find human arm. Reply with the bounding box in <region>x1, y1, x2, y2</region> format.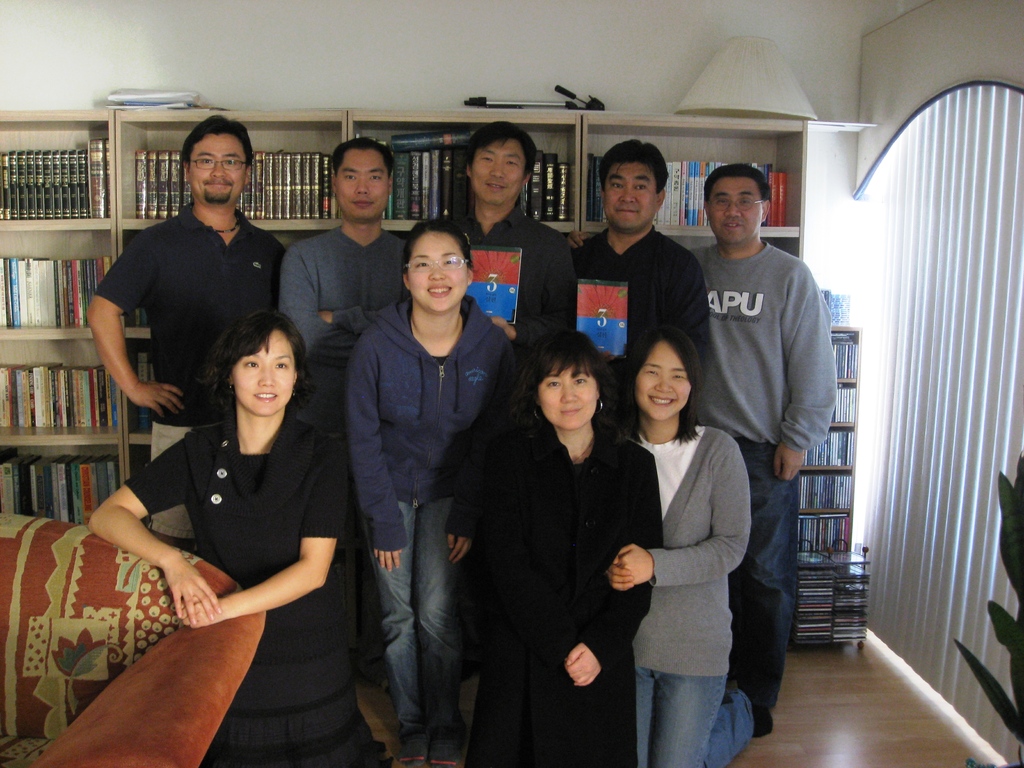
<region>179, 440, 346, 625</region>.
